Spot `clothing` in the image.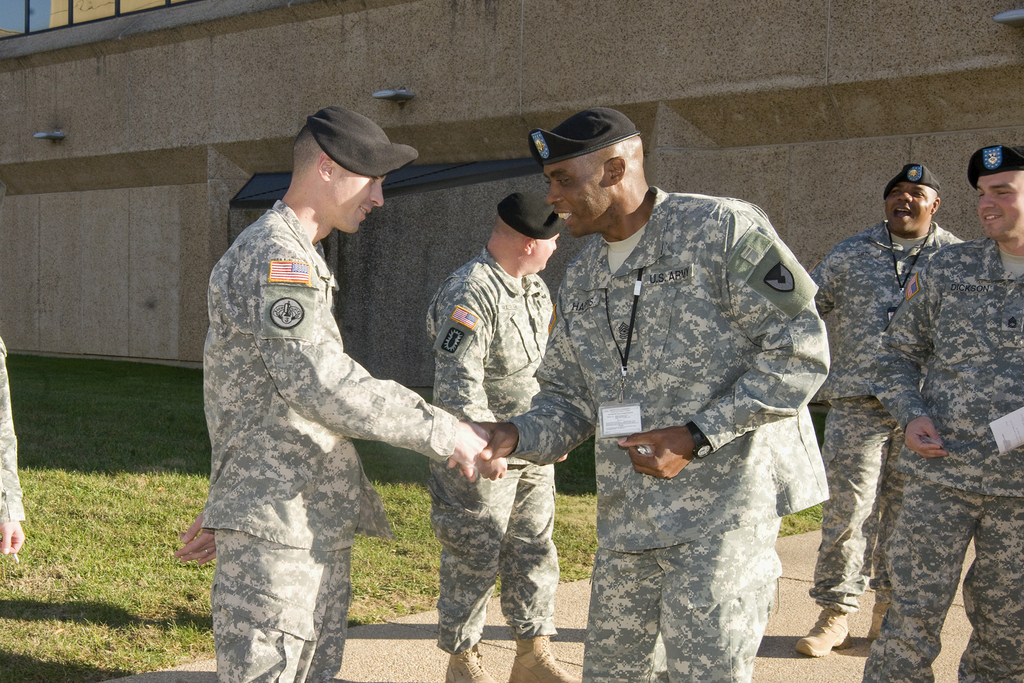
`clothing` found at [x1=513, y1=169, x2=854, y2=646].
